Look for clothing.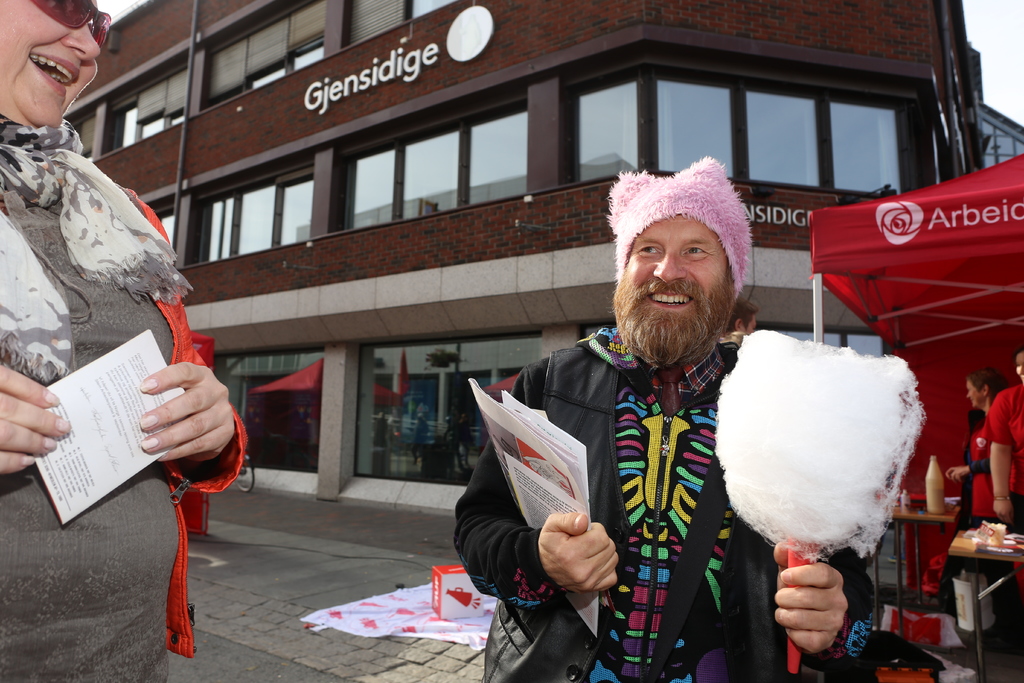
Found: <bbox>247, 413, 255, 438</bbox>.
